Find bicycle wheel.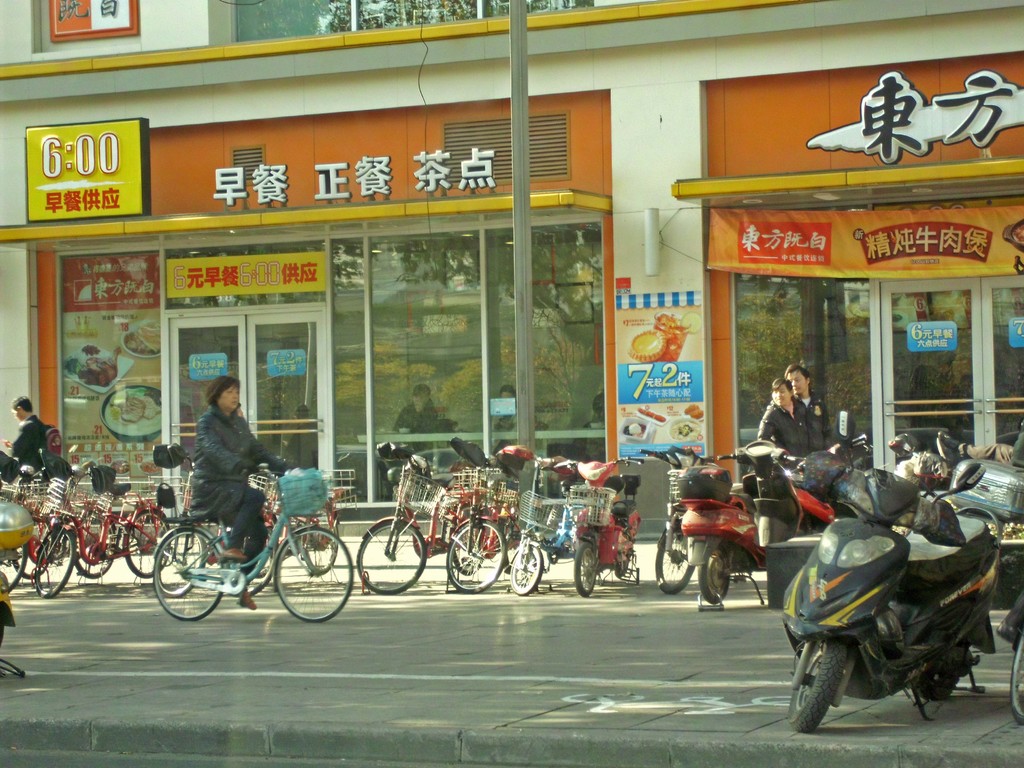
33, 525, 87, 599.
